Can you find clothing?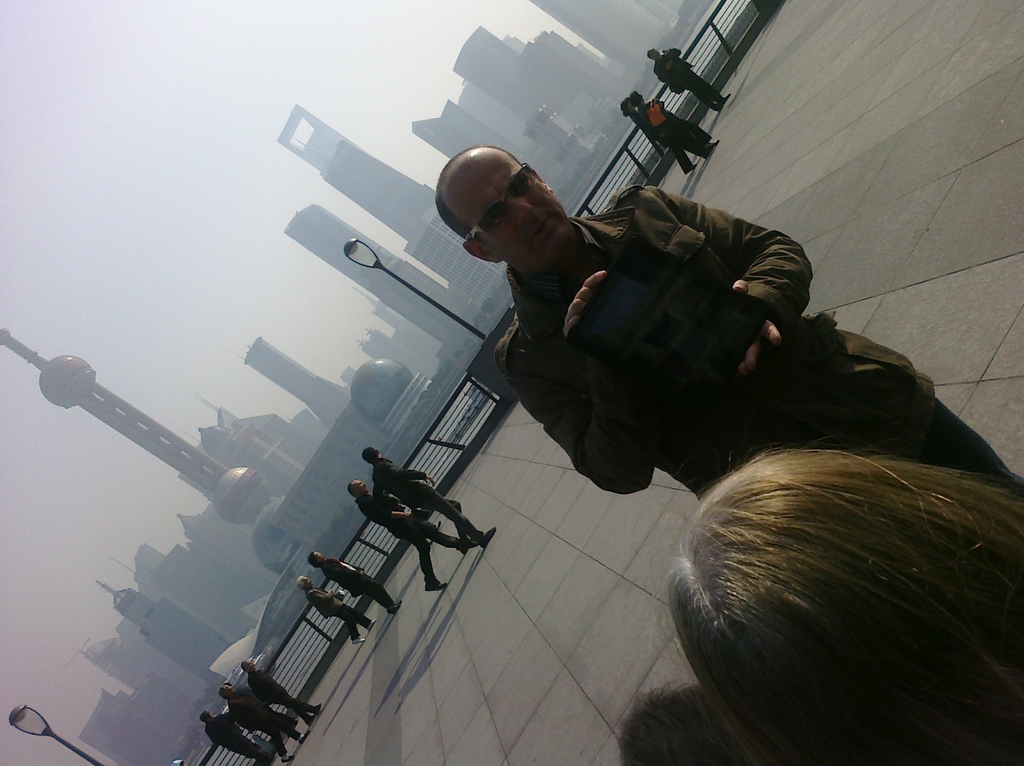
Yes, bounding box: <region>332, 571, 388, 618</region>.
